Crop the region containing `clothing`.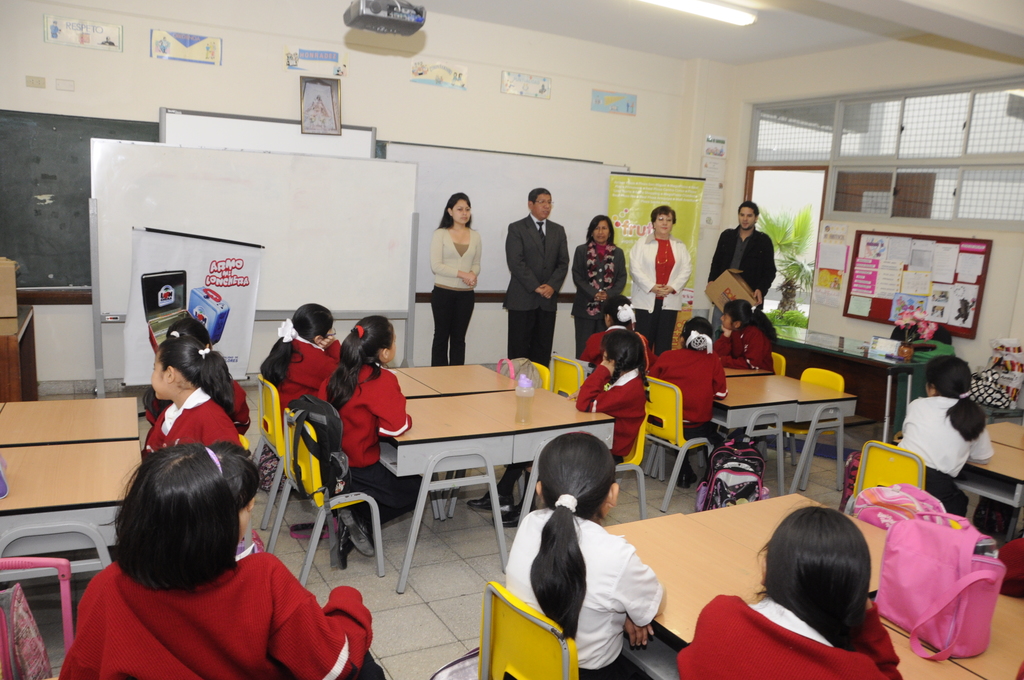
Crop region: bbox(320, 353, 419, 515).
